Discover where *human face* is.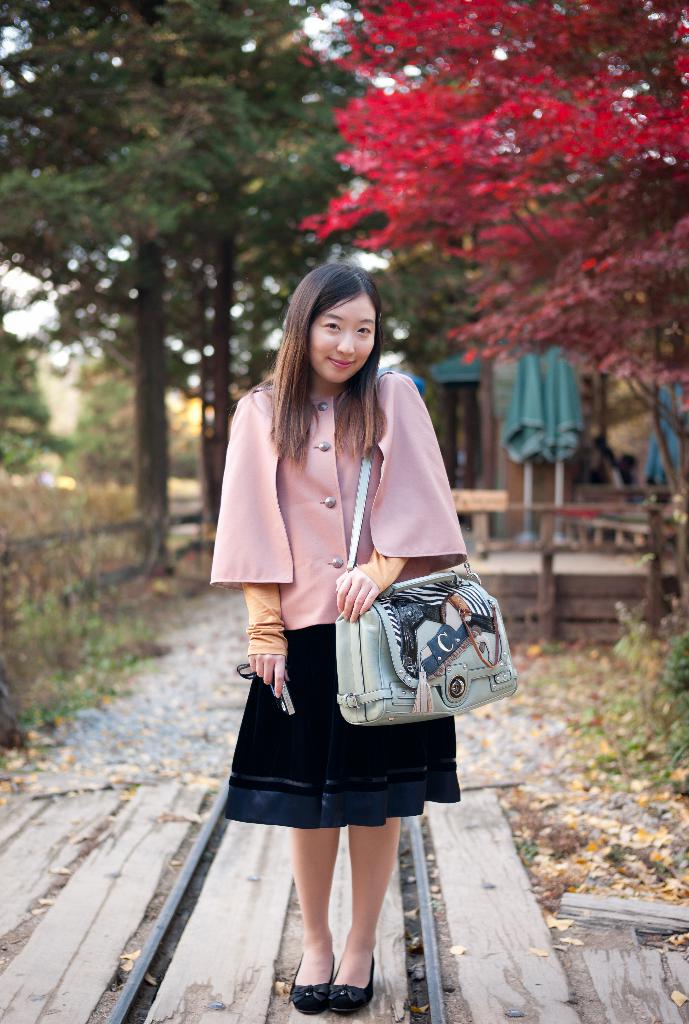
Discovered at {"left": 311, "top": 295, "right": 374, "bottom": 388}.
